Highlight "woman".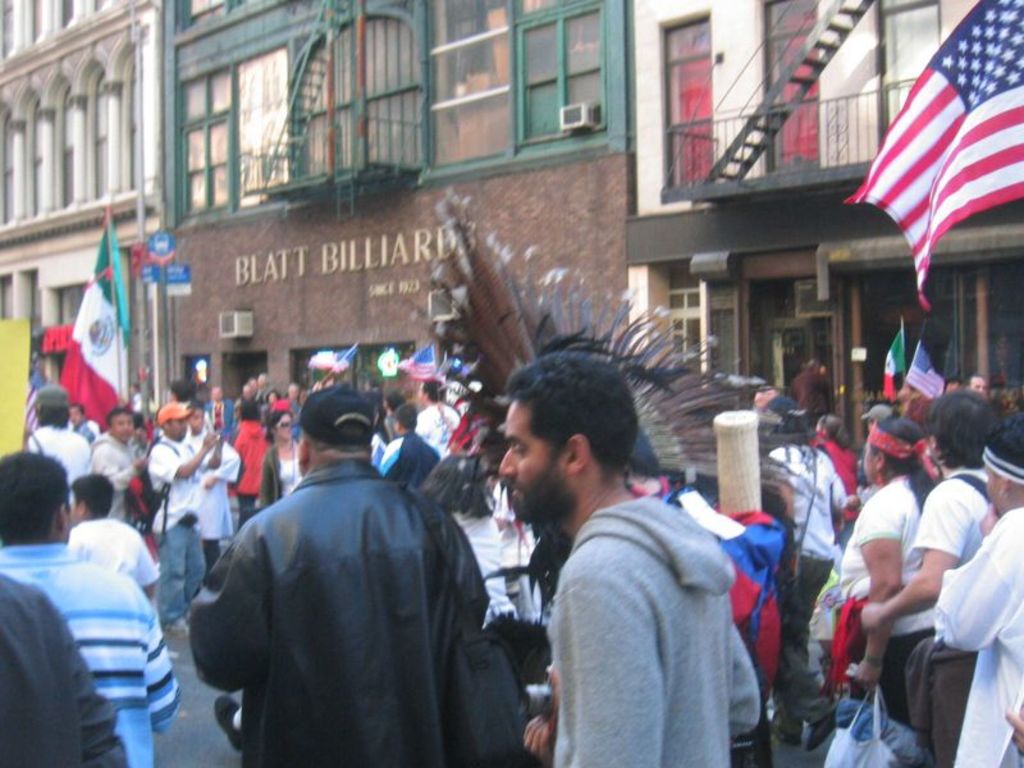
Highlighted region: Rect(872, 387, 1004, 767).
